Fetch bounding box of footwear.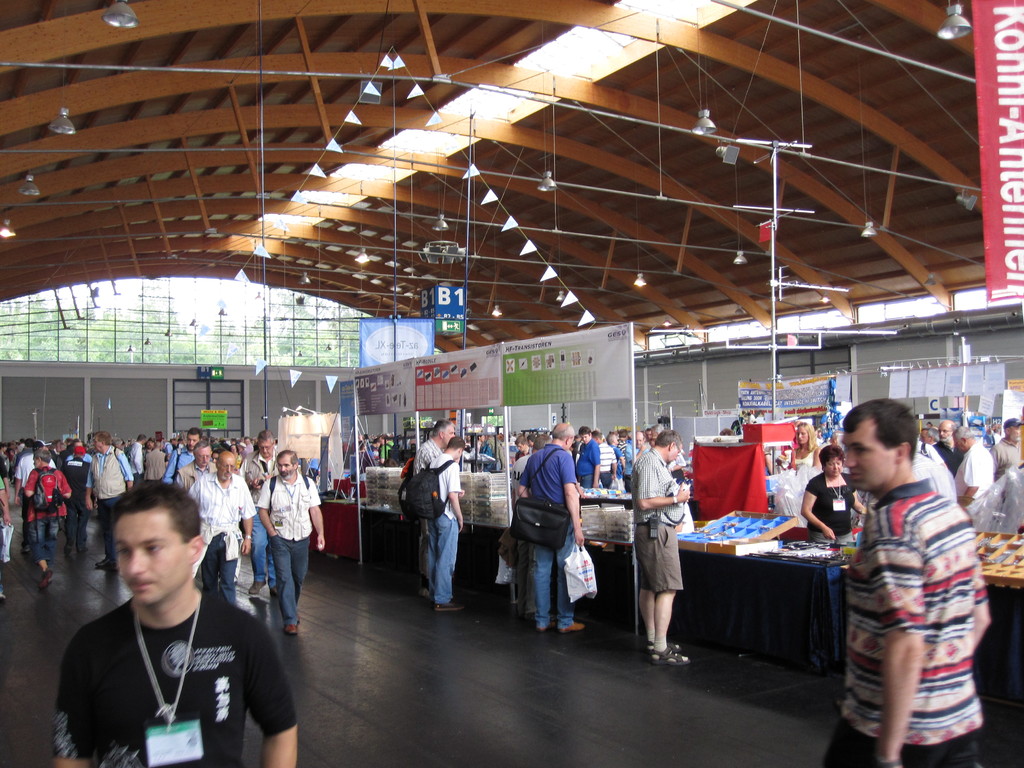
Bbox: {"left": 438, "top": 600, "right": 471, "bottom": 611}.
